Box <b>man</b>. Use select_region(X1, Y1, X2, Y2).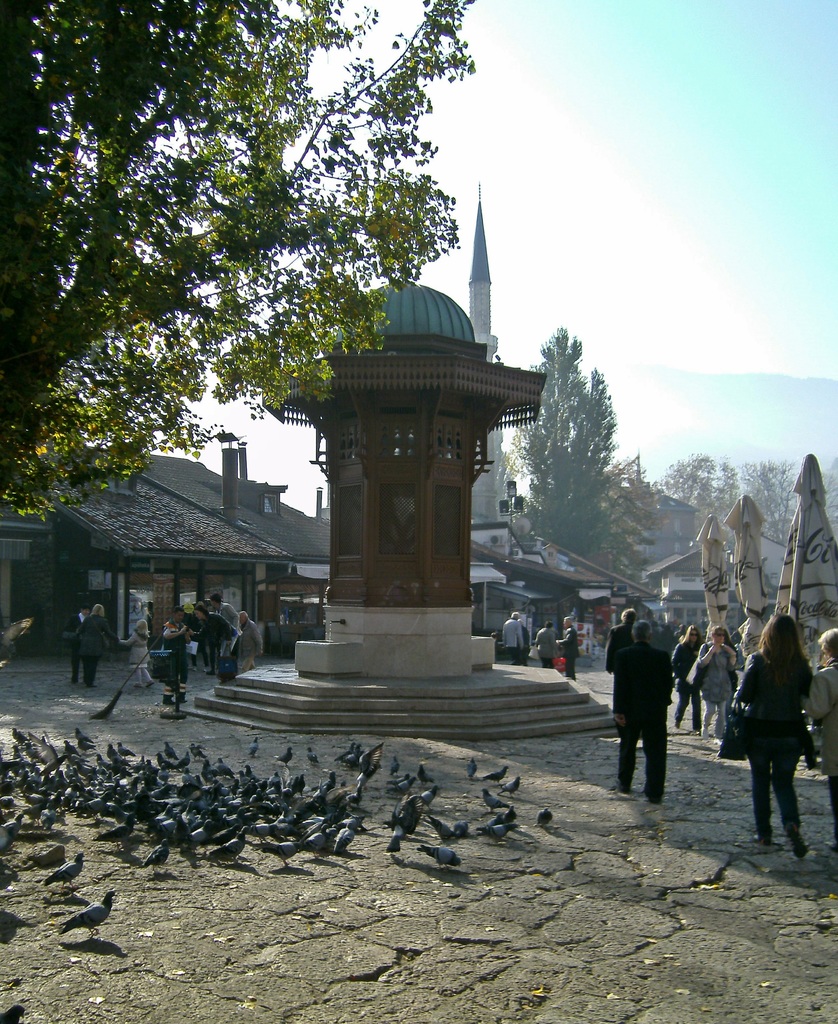
select_region(500, 612, 528, 659).
